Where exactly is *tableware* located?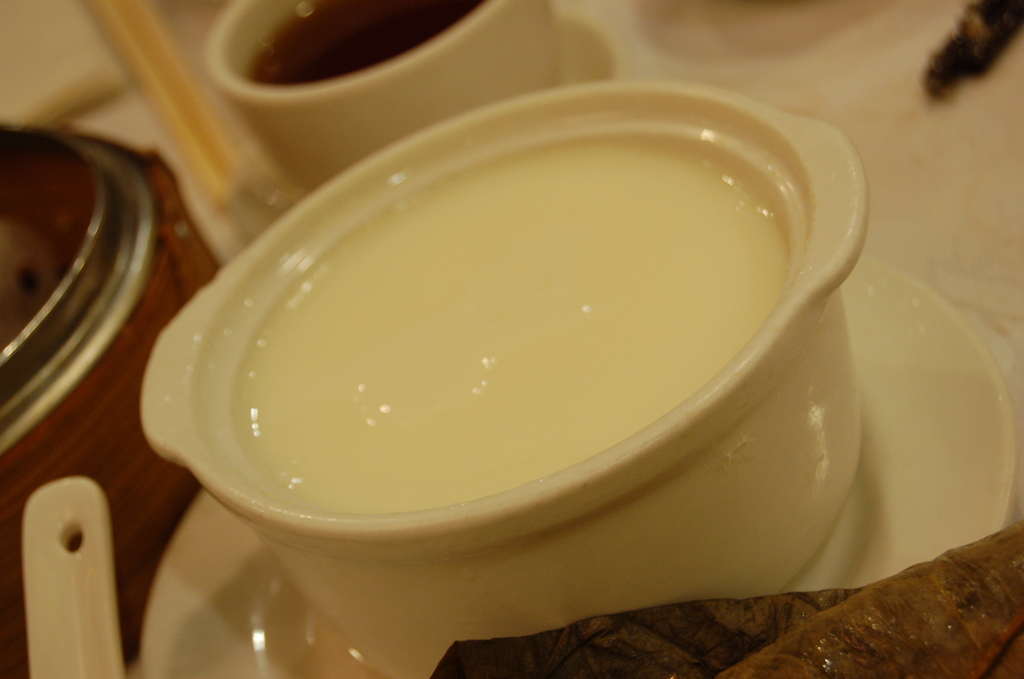
Its bounding box is locate(138, 254, 1011, 678).
